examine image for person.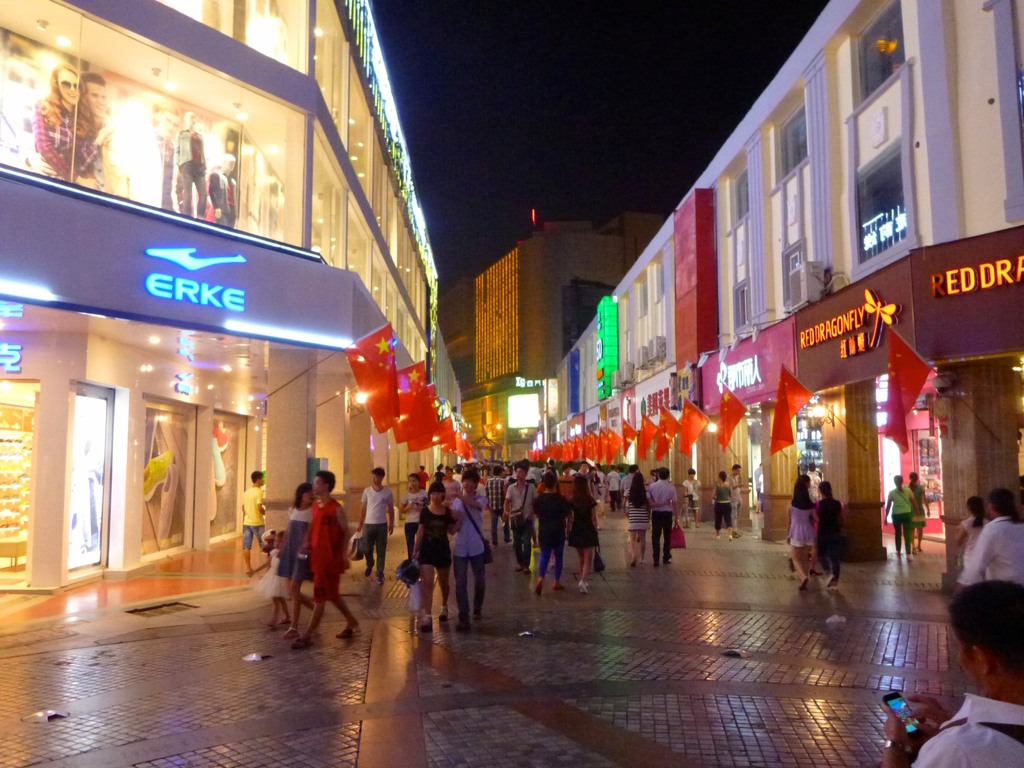
Examination result: bbox=(396, 471, 420, 540).
